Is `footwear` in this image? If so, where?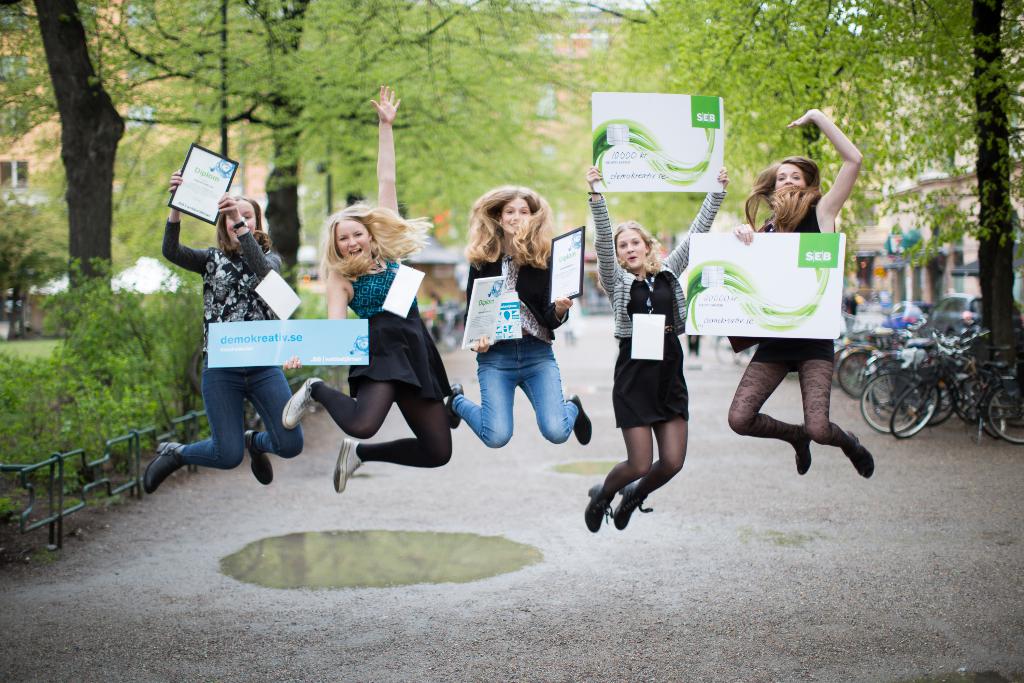
Yes, at box(567, 394, 593, 444).
